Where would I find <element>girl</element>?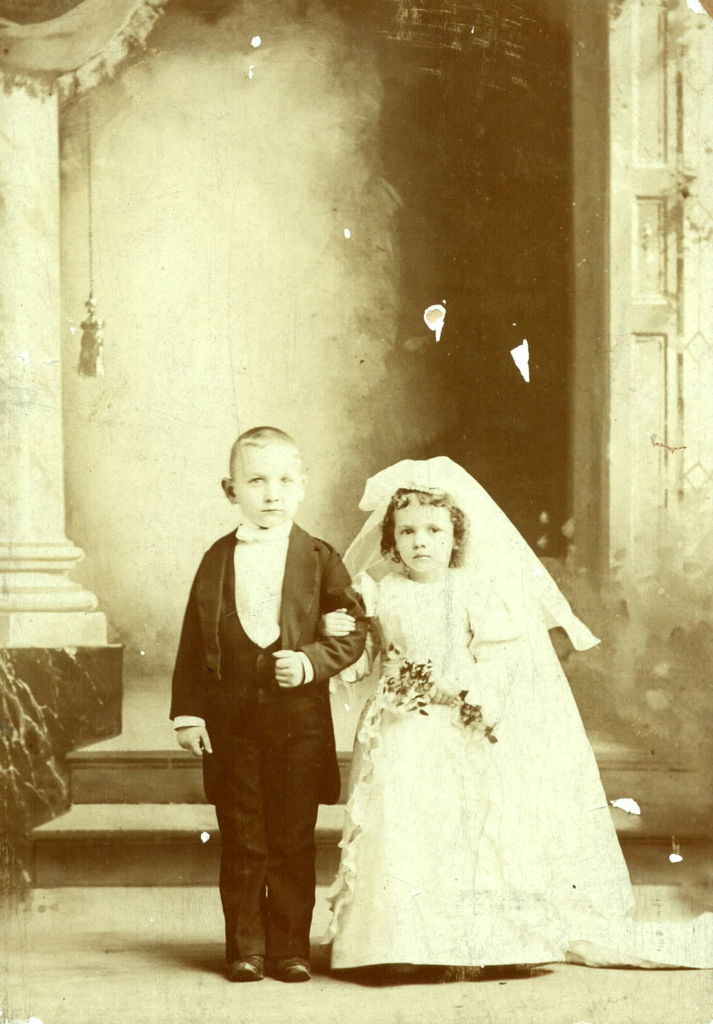
At box(314, 451, 636, 977).
